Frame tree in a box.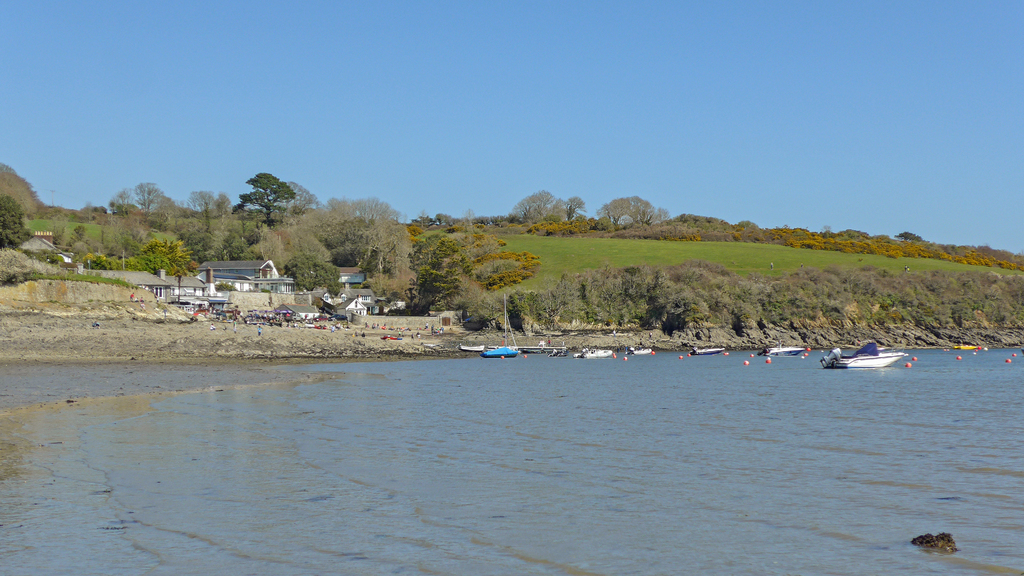
rect(590, 193, 668, 225).
